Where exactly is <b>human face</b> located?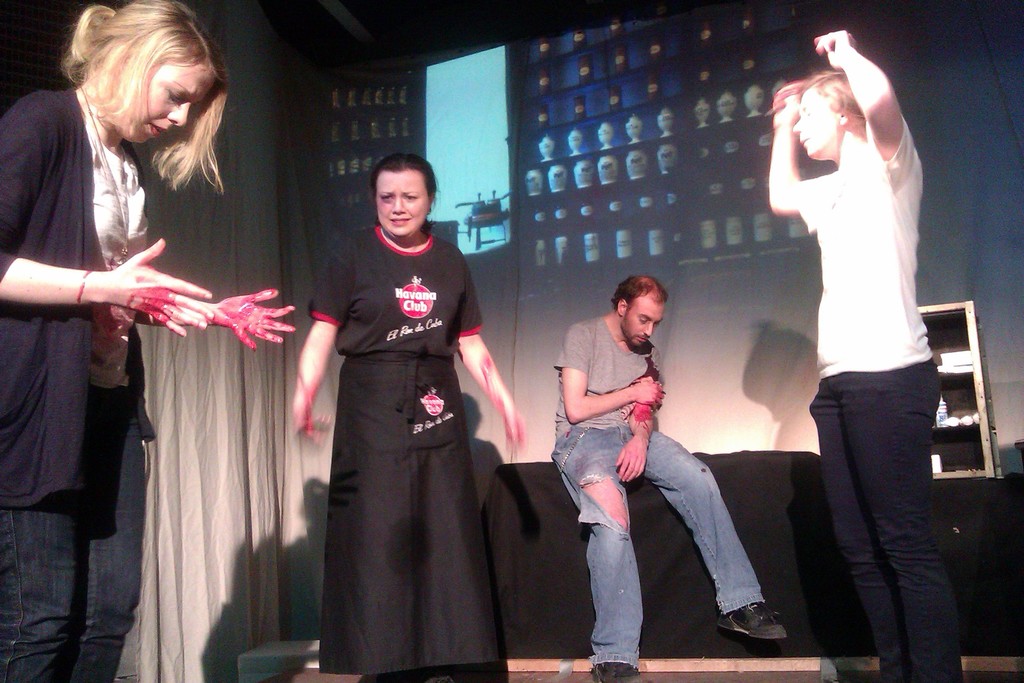
Its bounding box is BBox(623, 295, 666, 352).
